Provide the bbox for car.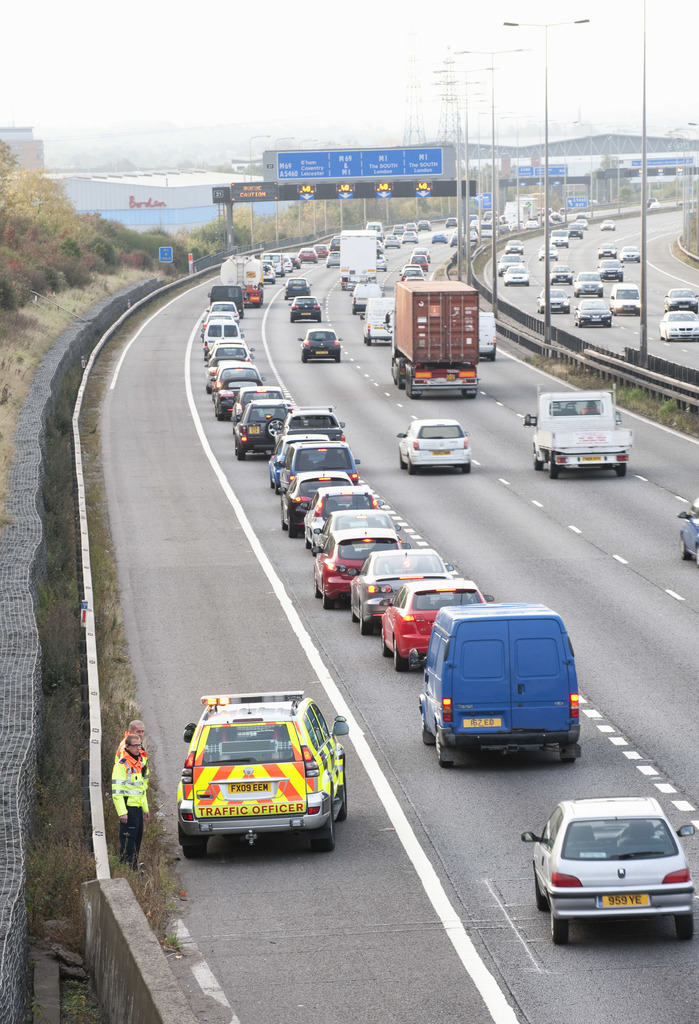
[579, 297, 611, 332].
